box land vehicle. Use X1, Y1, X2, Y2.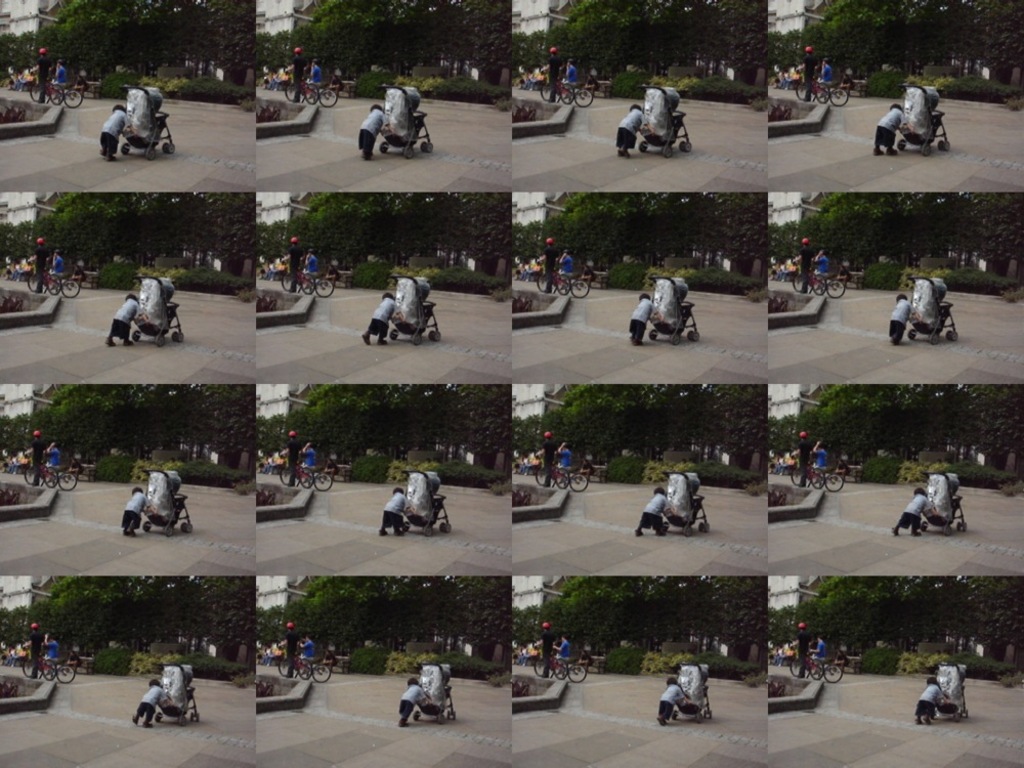
28, 651, 55, 682.
